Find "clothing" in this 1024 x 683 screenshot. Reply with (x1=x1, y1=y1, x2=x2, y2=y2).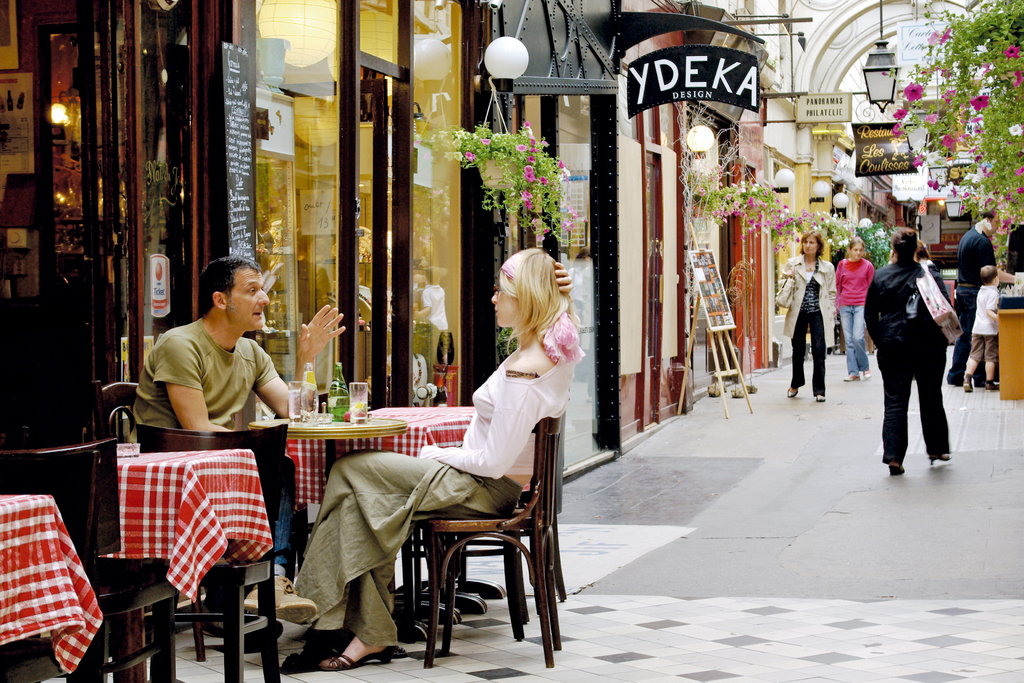
(x1=952, y1=221, x2=996, y2=384).
